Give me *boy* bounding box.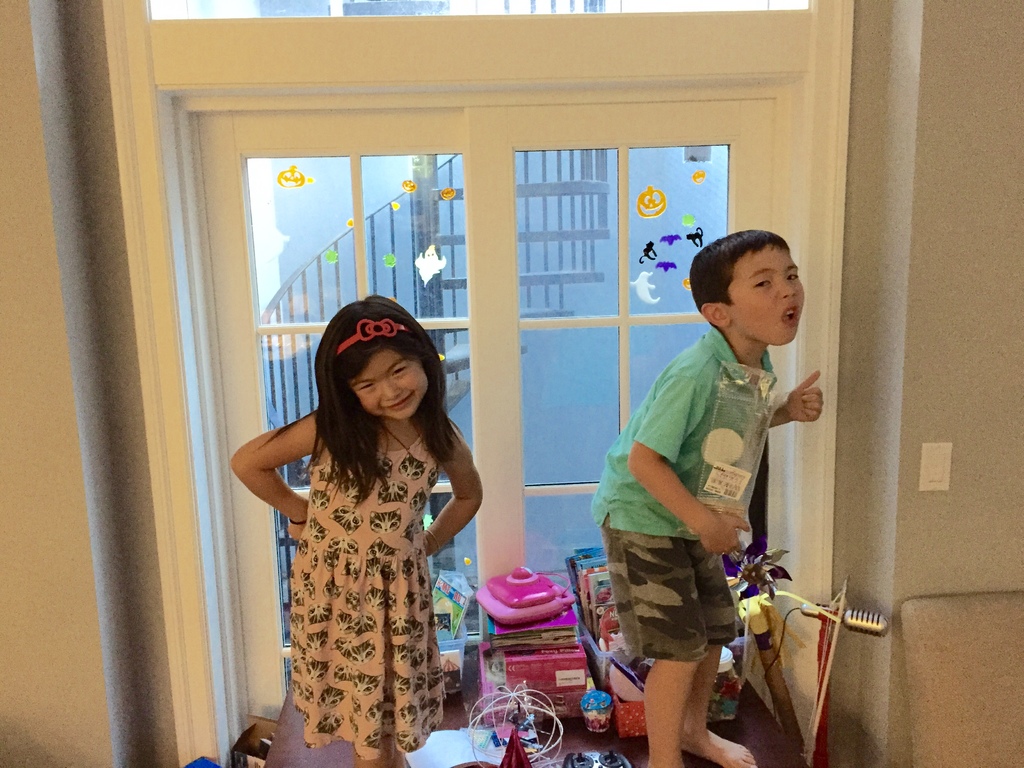
(left=588, top=225, right=824, bottom=767).
